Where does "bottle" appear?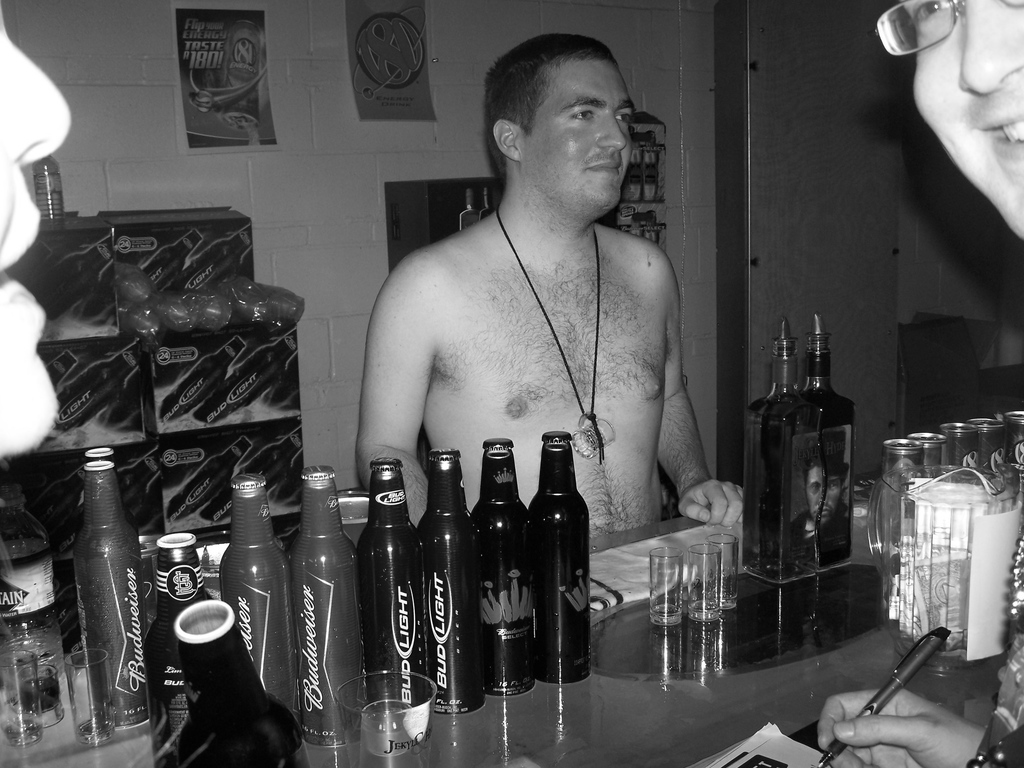
Appears at Rect(216, 474, 296, 720).
